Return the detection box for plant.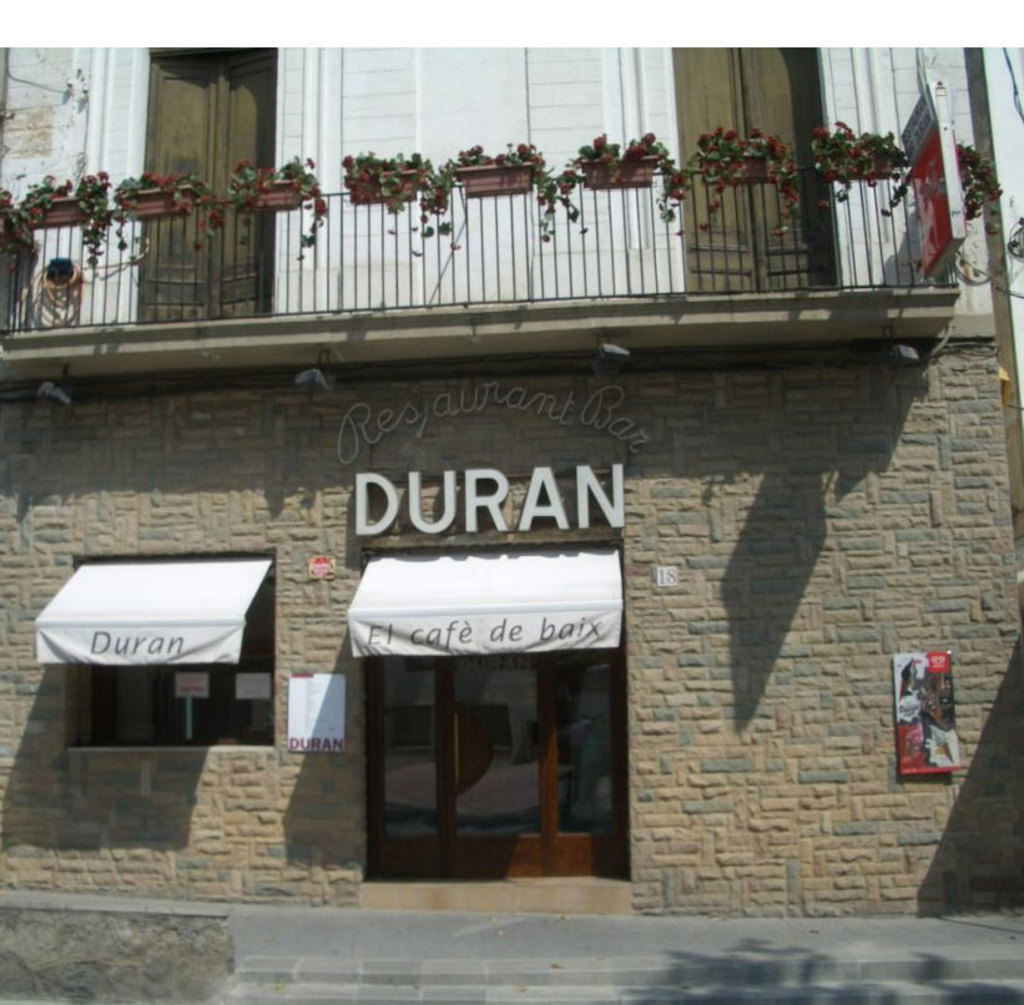
{"left": 221, "top": 145, "right": 332, "bottom": 264}.
